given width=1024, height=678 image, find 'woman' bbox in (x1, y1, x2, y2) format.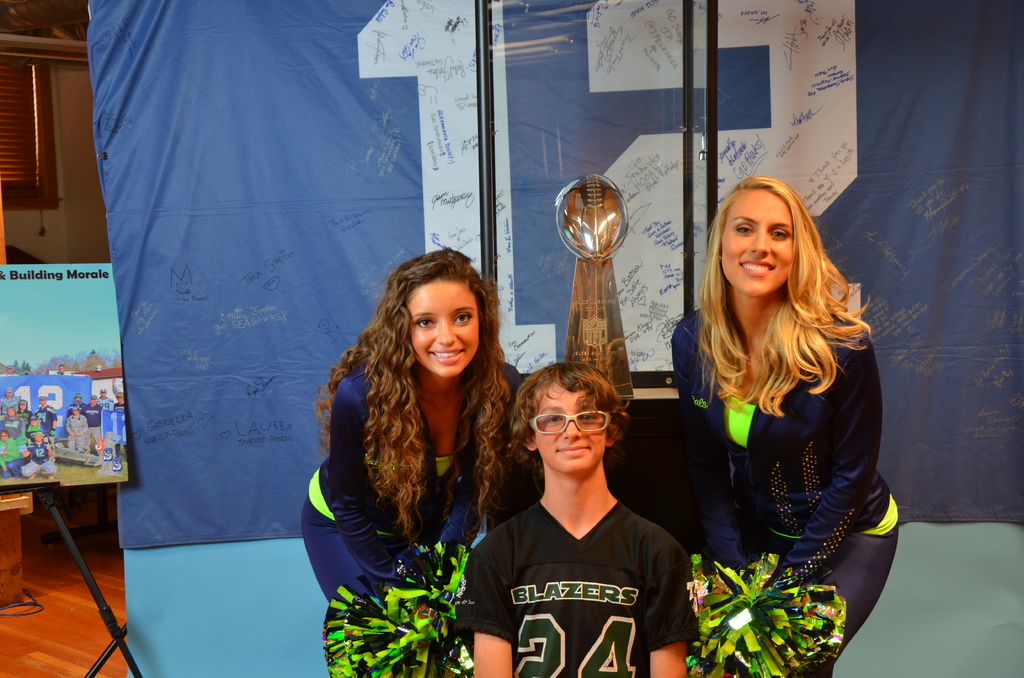
(12, 398, 37, 436).
